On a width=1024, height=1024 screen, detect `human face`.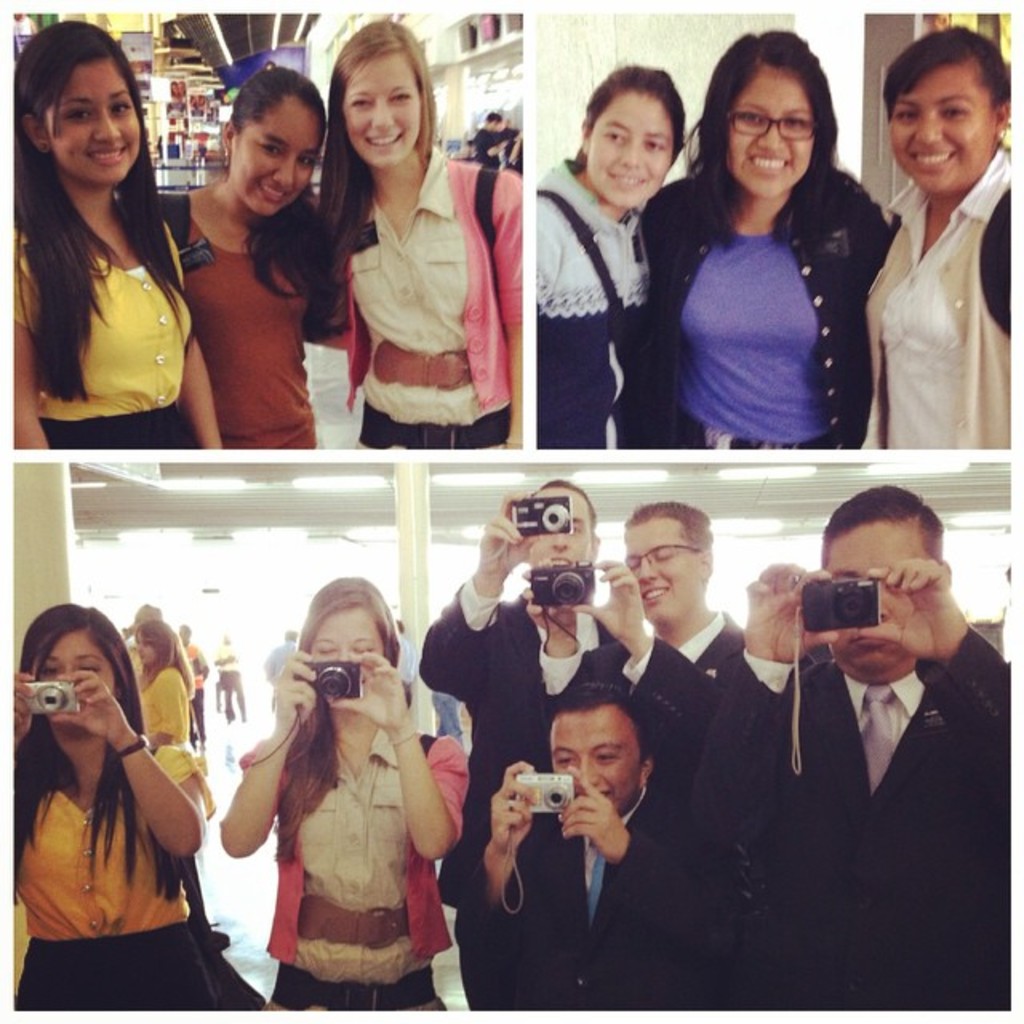
bbox=[141, 626, 162, 659].
